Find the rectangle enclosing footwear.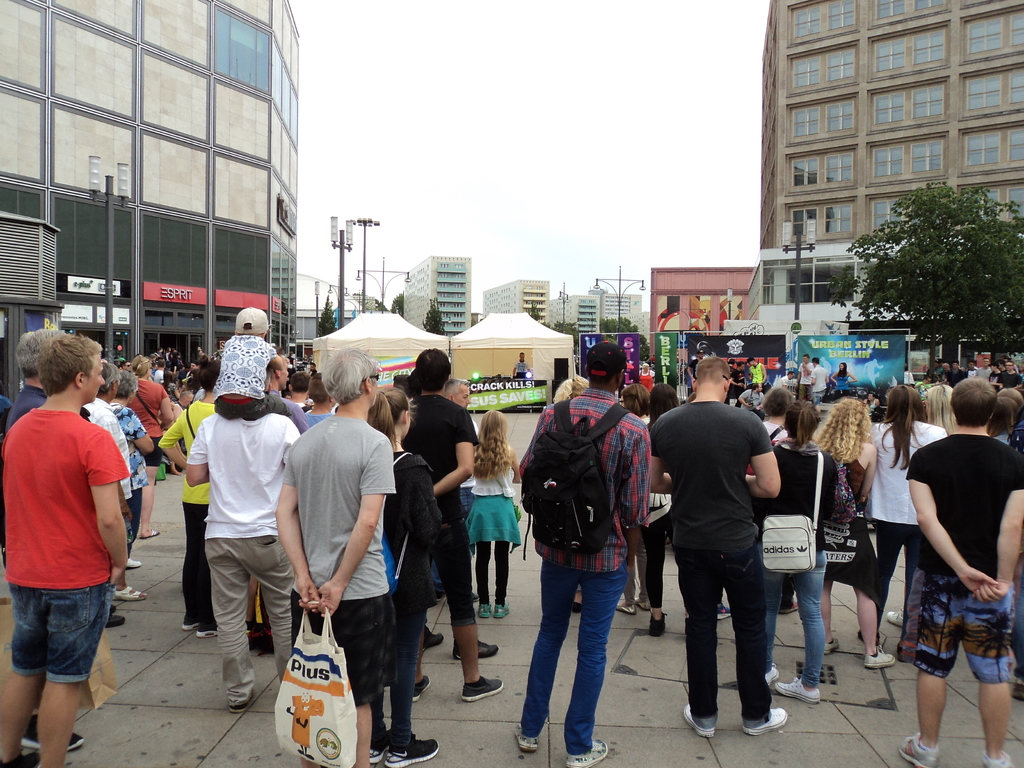
493,598,512,618.
